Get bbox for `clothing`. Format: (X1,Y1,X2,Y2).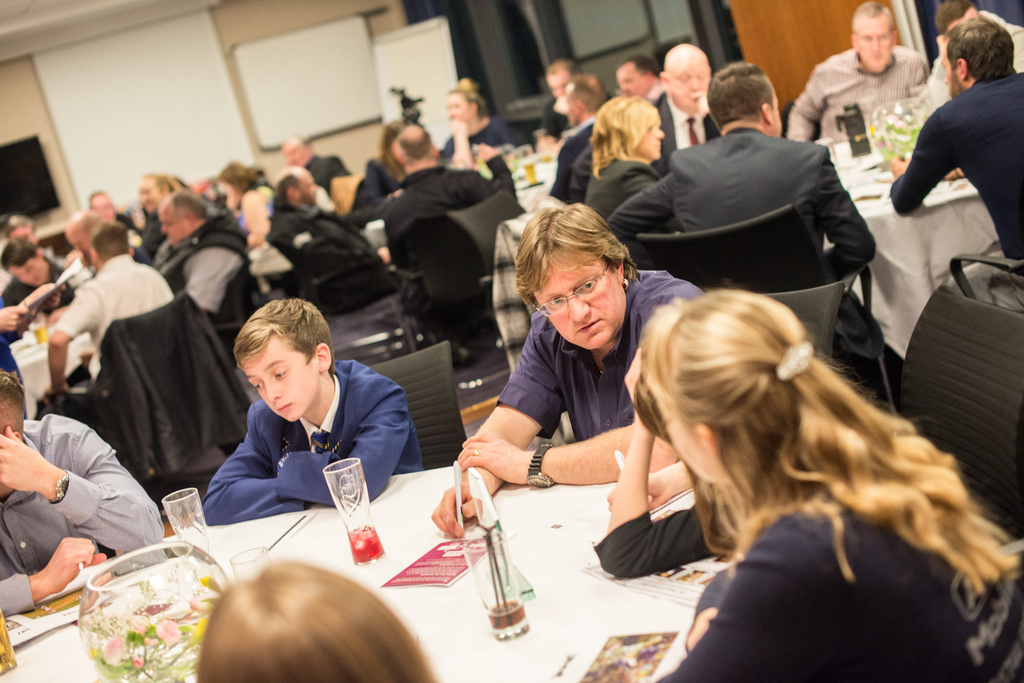
(93,287,251,482).
